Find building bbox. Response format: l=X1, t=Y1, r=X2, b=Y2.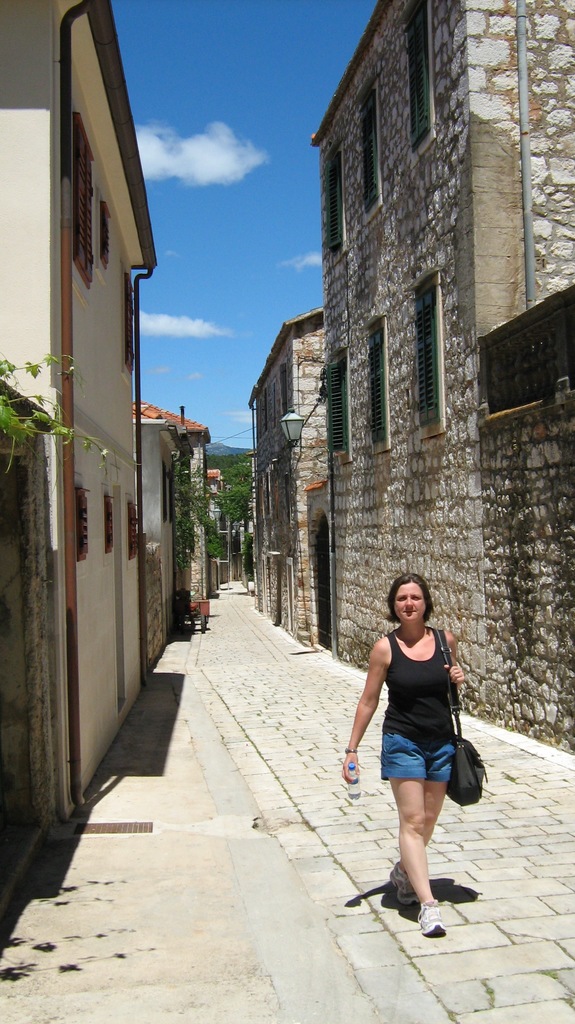
l=245, t=309, r=323, b=641.
